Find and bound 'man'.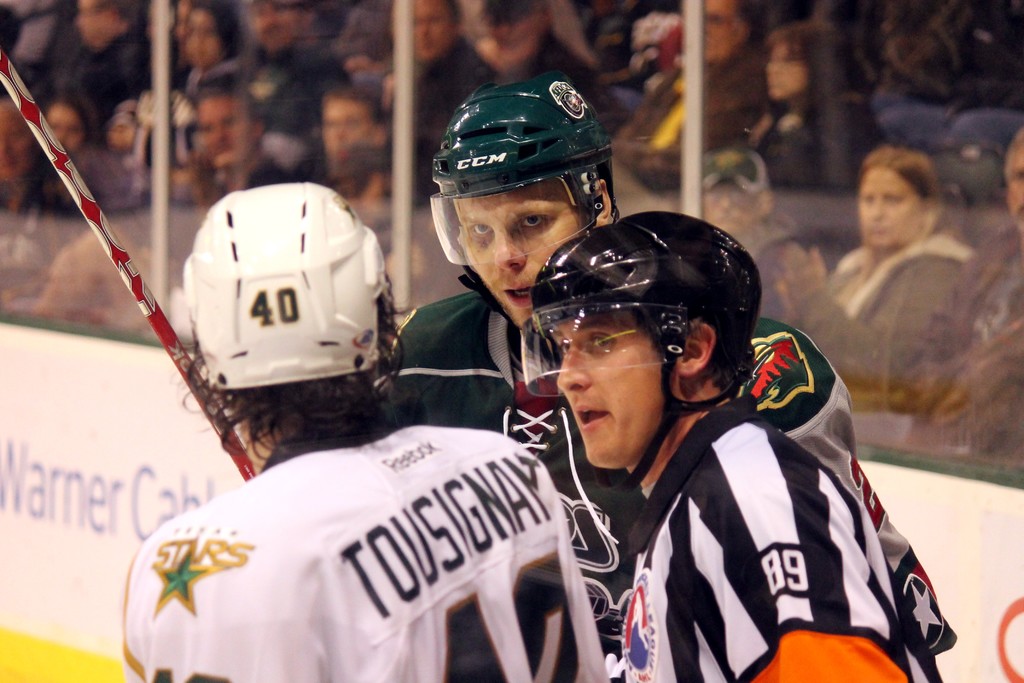
Bound: [x1=228, y1=0, x2=356, y2=183].
